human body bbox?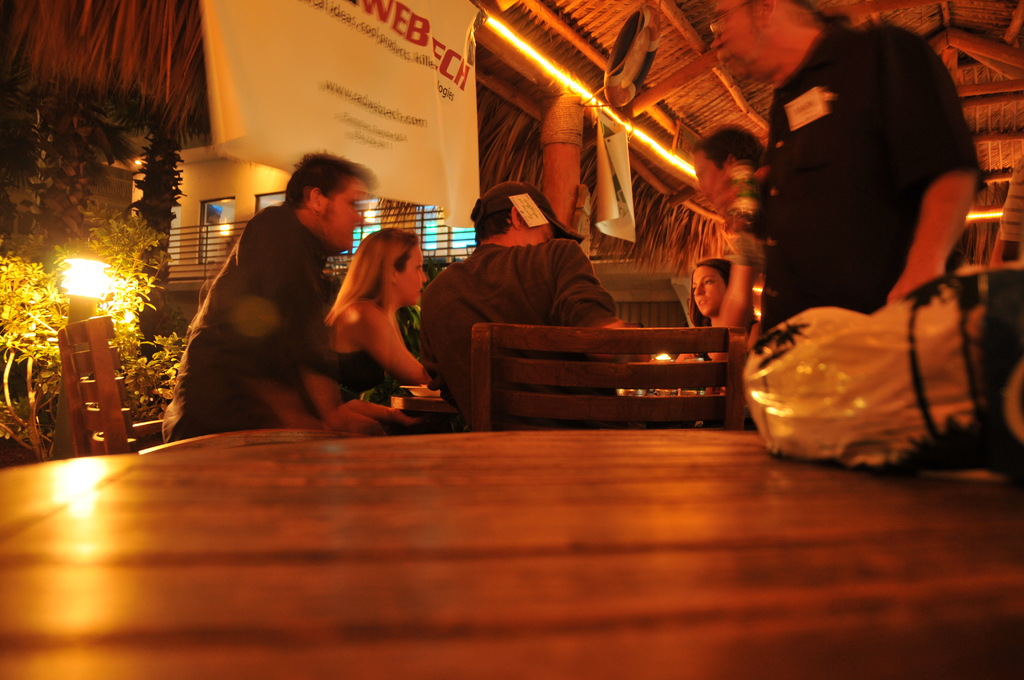
rect(182, 141, 367, 451)
